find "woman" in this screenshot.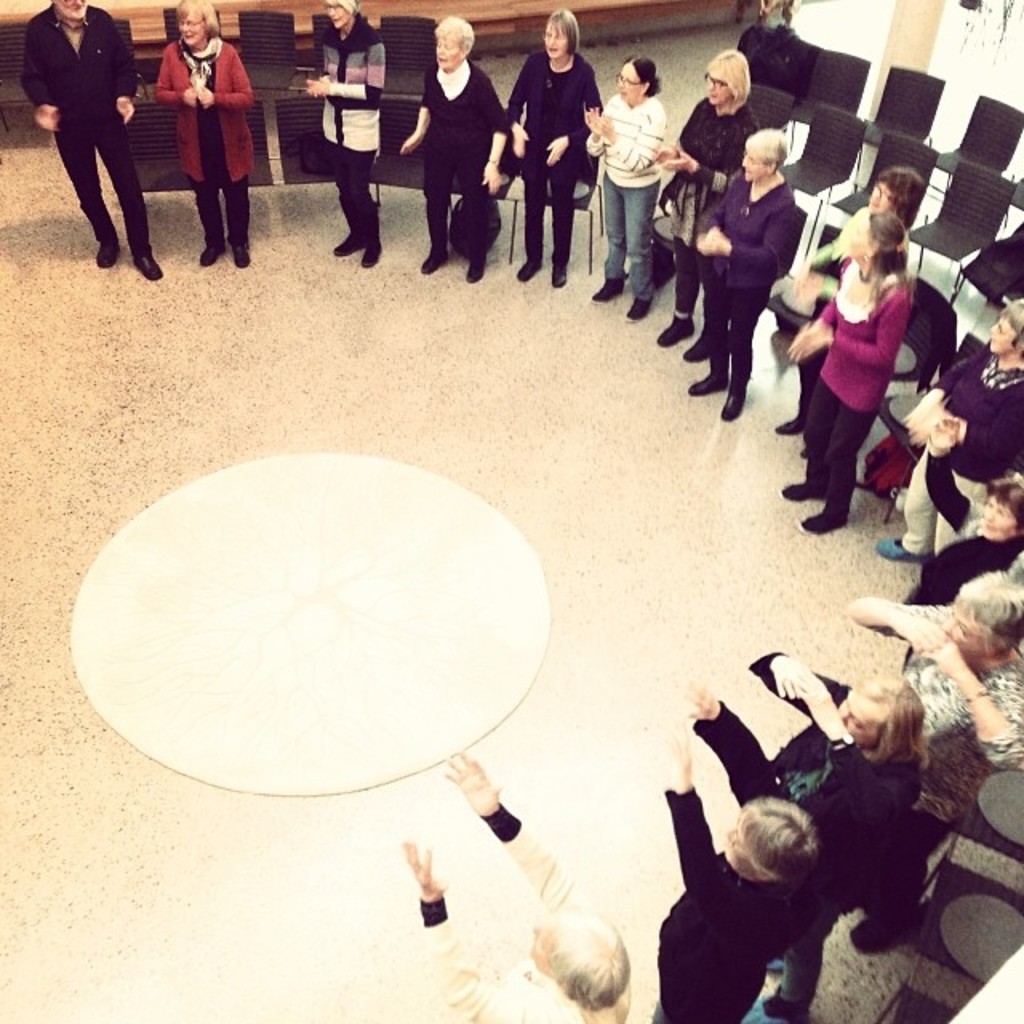
The bounding box for "woman" is rect(589, 54, 670, 325).
